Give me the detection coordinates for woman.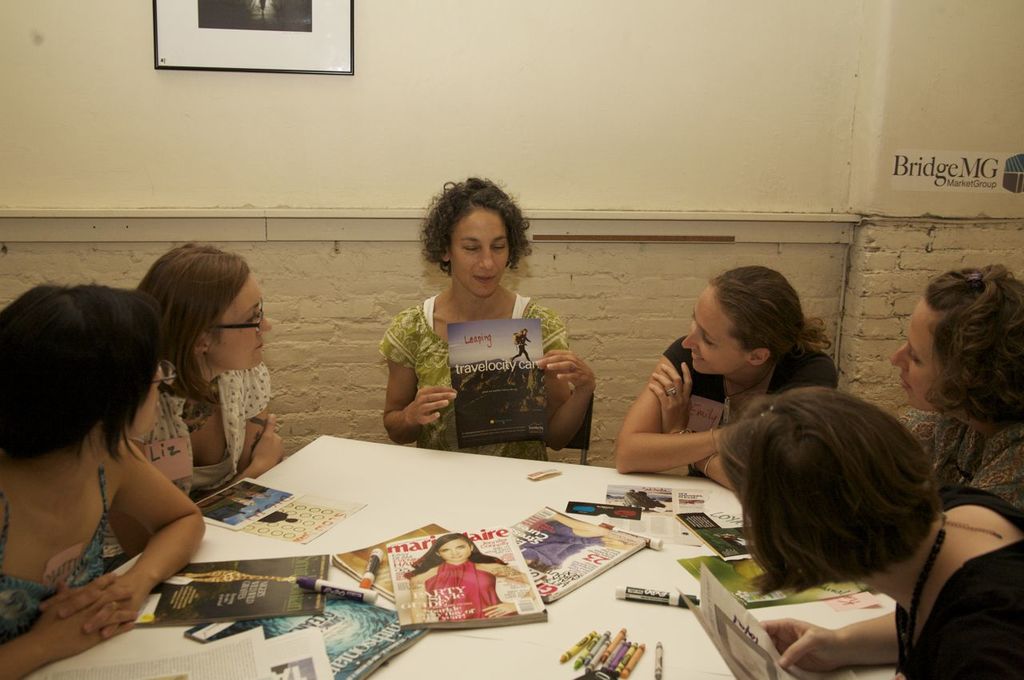
x1=889 y1=266 x2=1023 y2=516.
